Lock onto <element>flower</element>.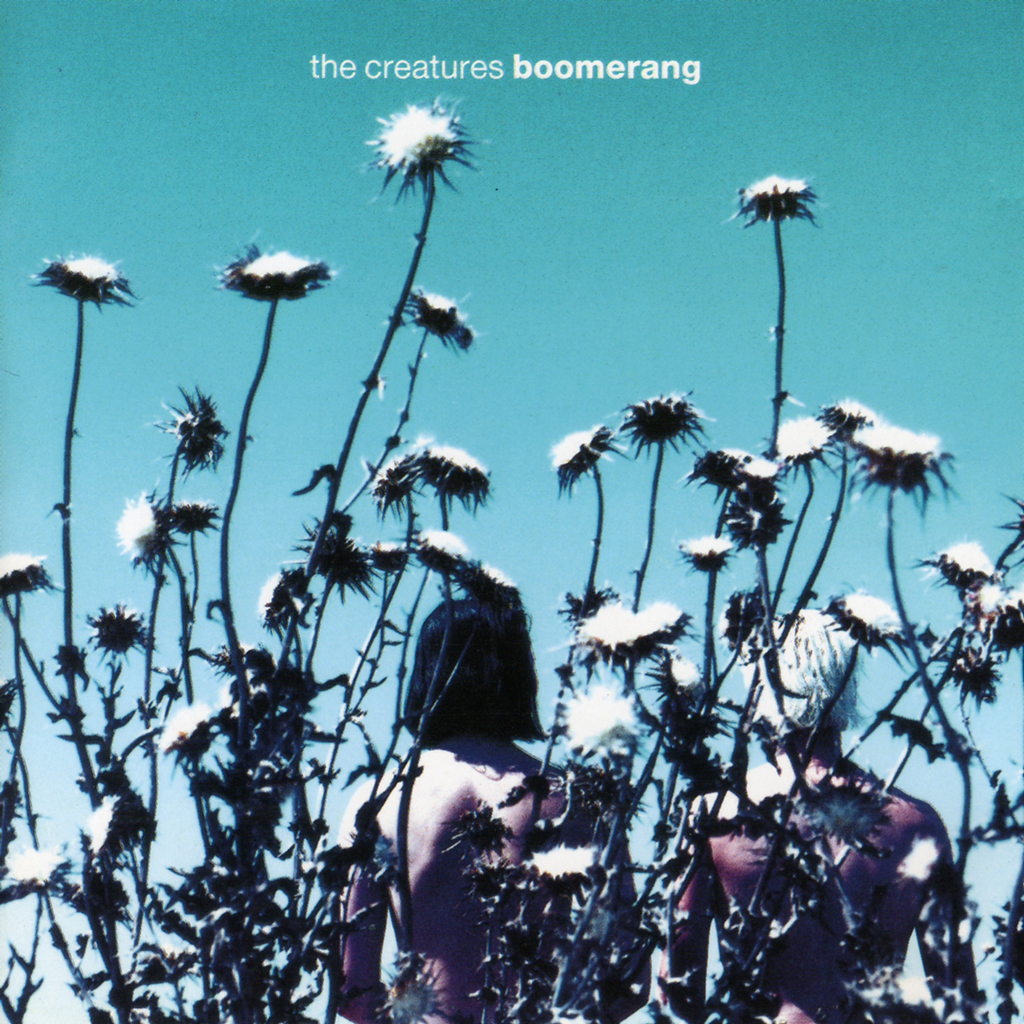
Locked: <region>717, 169, 823, 225</region>.
